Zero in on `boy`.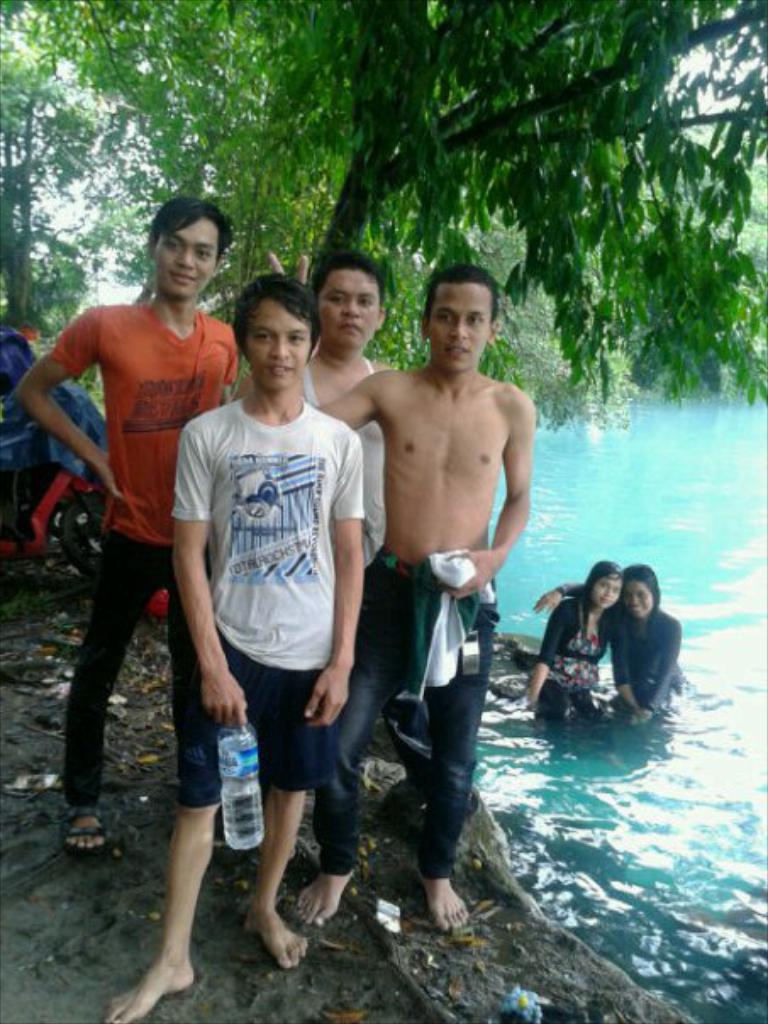
Zeroed in: x1=320, y1=258, x2=554, y2=949.
